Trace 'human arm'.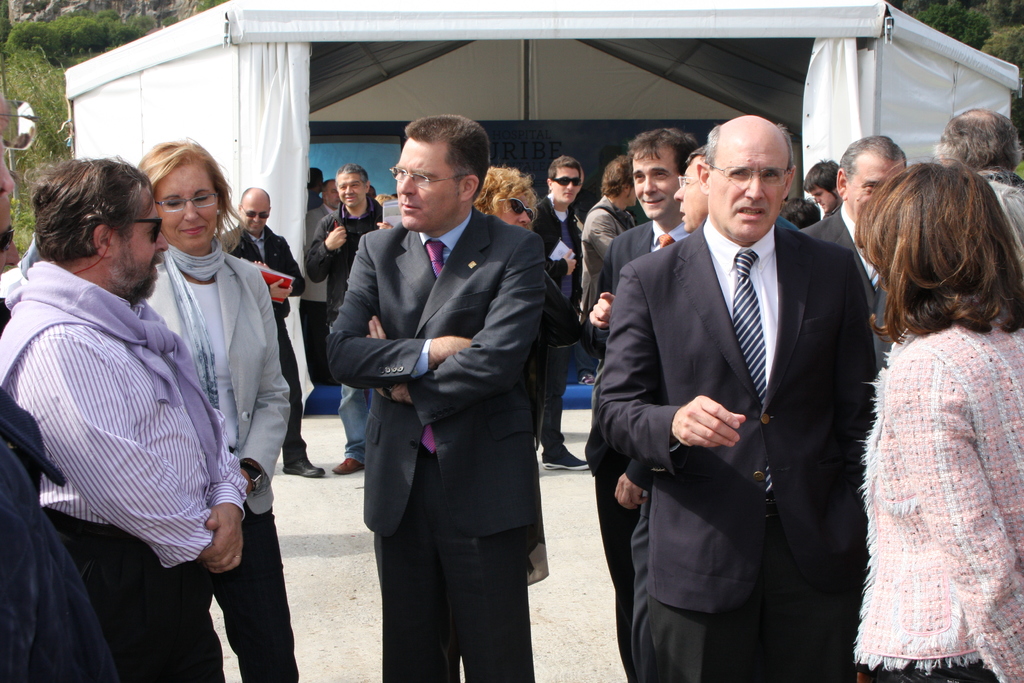
Traced to [left=197, top=407, right=250, bottom=575].
